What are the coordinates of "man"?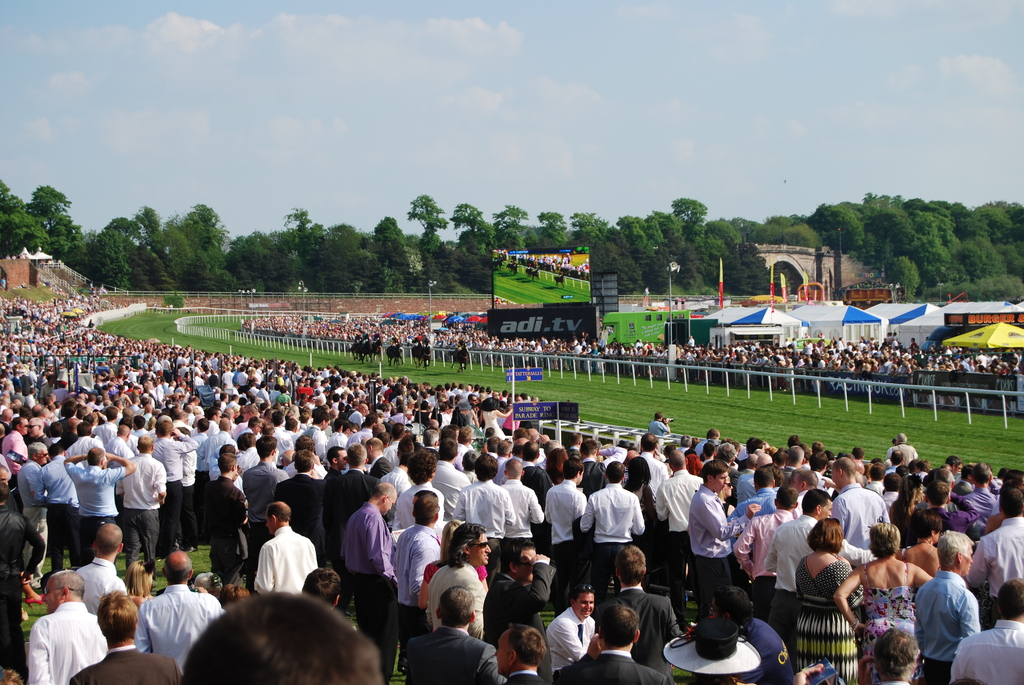
box(613, 547, 679, 679).
